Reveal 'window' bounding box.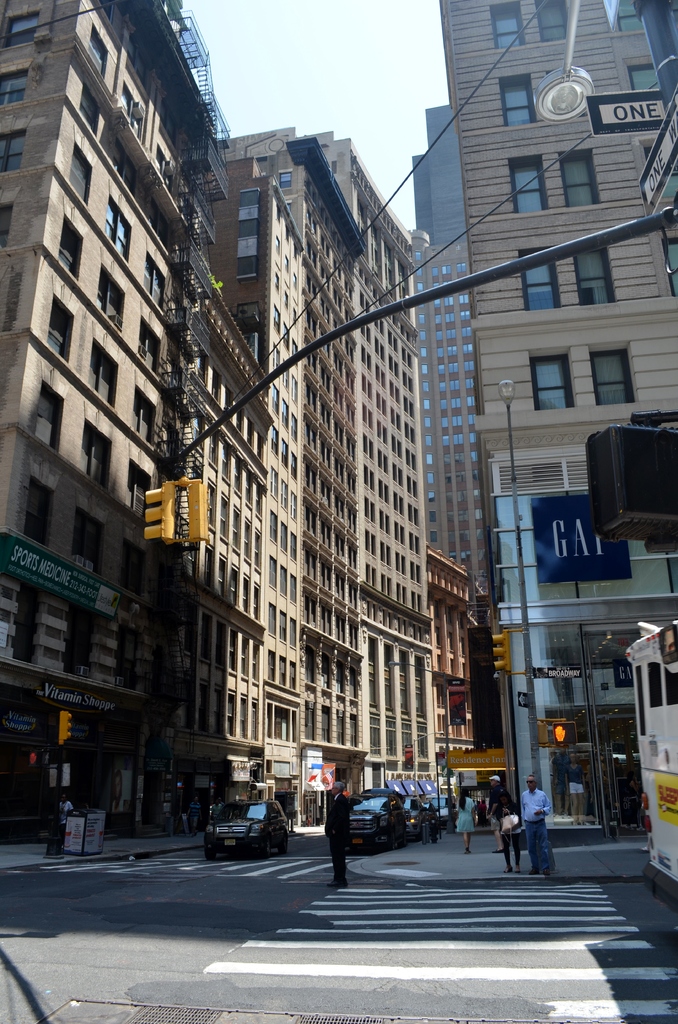
Revealed: box(72, 515, 109, 562).
